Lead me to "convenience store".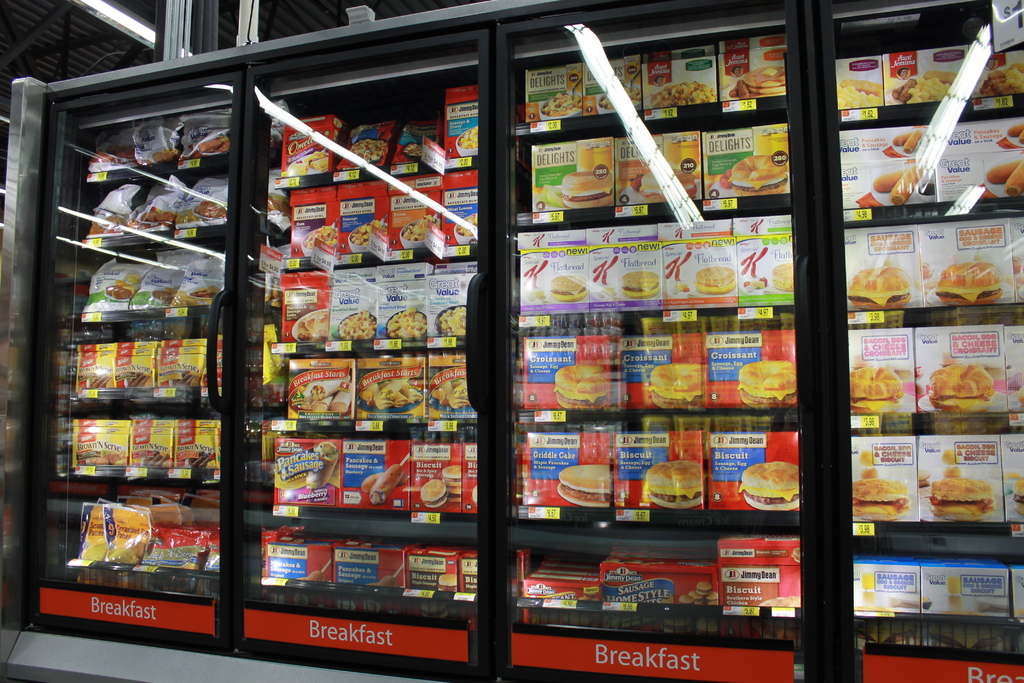
Lead to bbox(45, 4, 1020, 647).
